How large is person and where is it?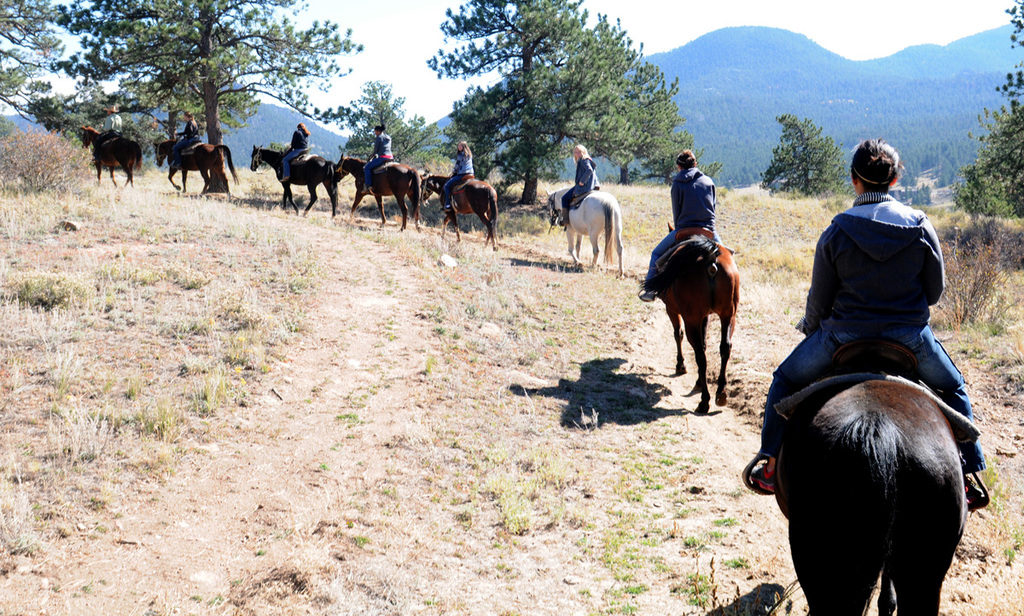
Bounding box: 440 137 472 224.
